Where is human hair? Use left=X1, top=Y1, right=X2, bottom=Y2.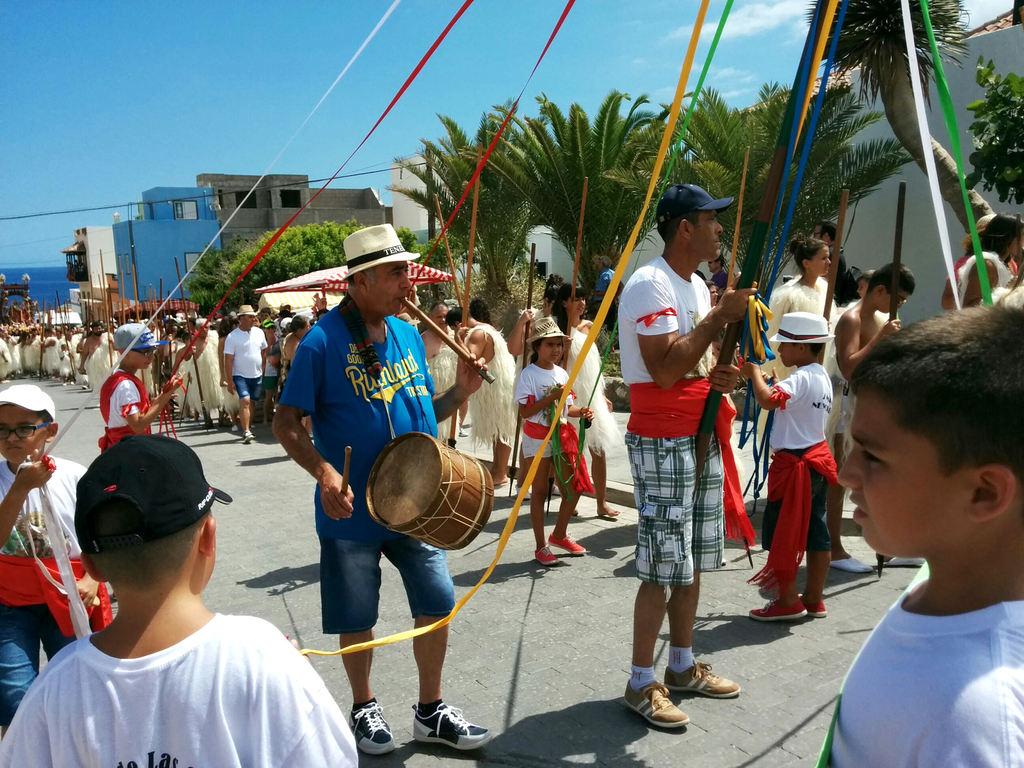
left=347, top=266, right=381, bottom=285.
